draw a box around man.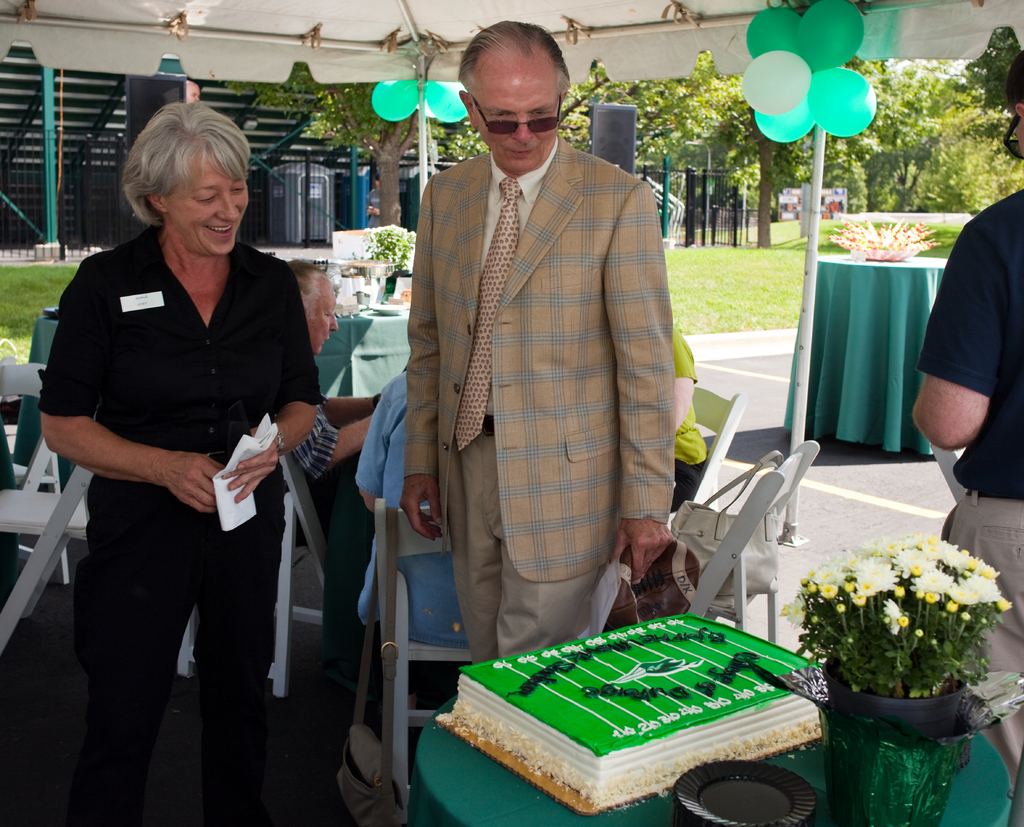
Rect(283, 265, 395, 533).
